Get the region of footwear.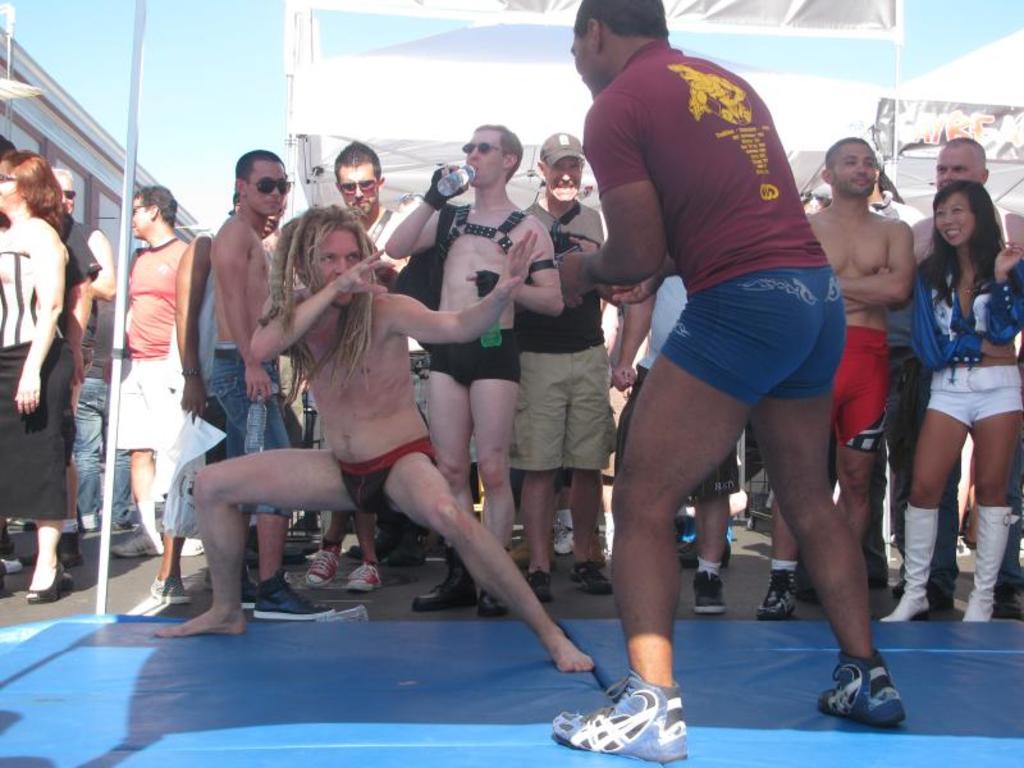
(758, 571, 796, 625).
